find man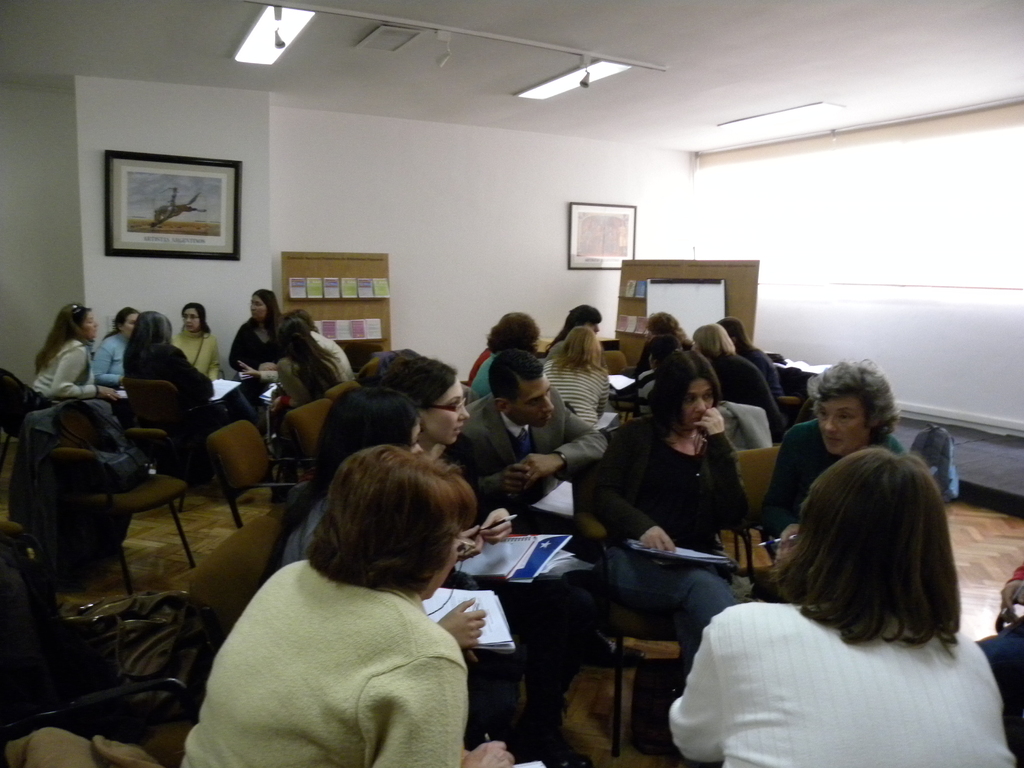
x1=450, y1=348, x2=648, y2=669
